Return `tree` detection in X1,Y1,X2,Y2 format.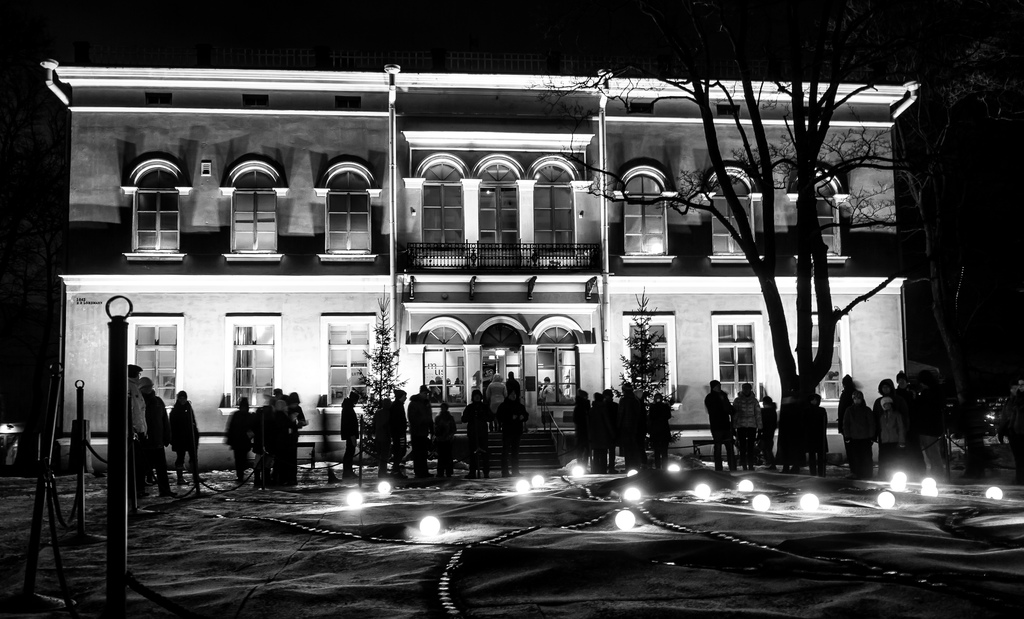
607,292,688,476.
